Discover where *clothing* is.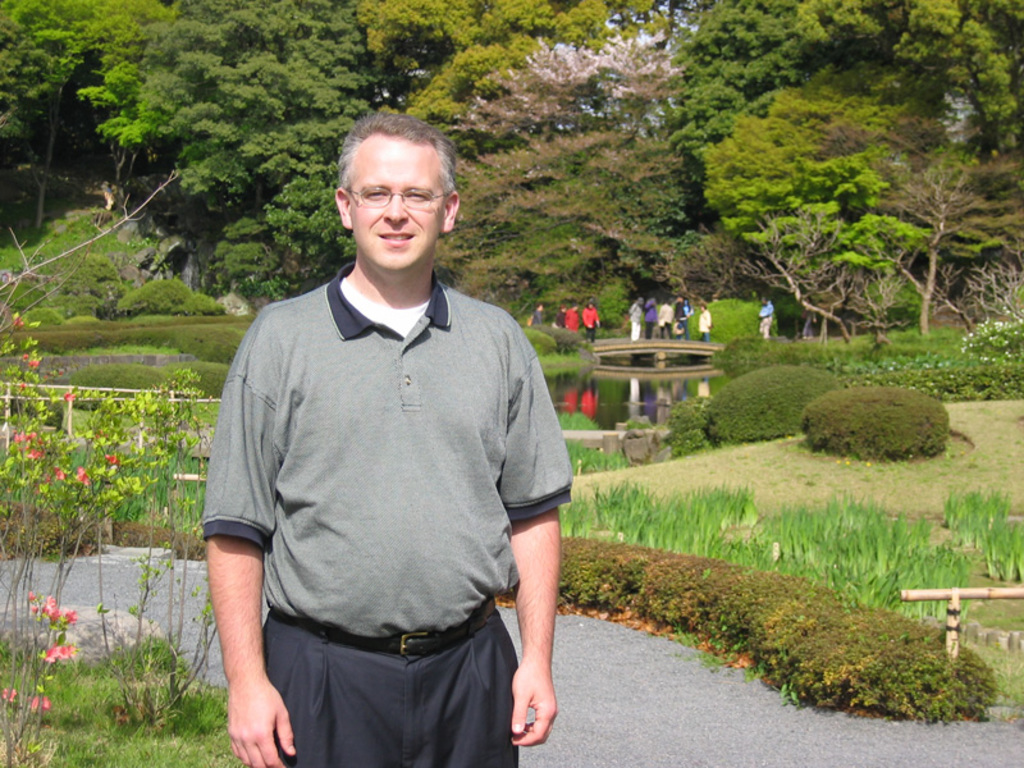
Discovered at x1=696 y1=307 x2=713 y2=340.
